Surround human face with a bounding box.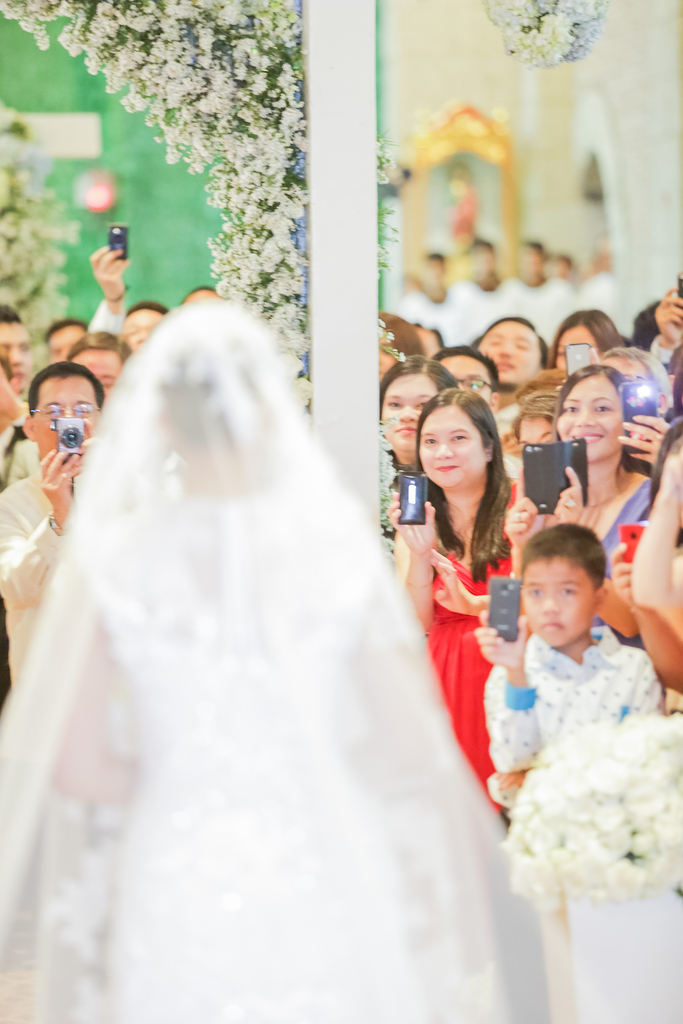
(x1=118, y1=310, x2=154, y2=355).
